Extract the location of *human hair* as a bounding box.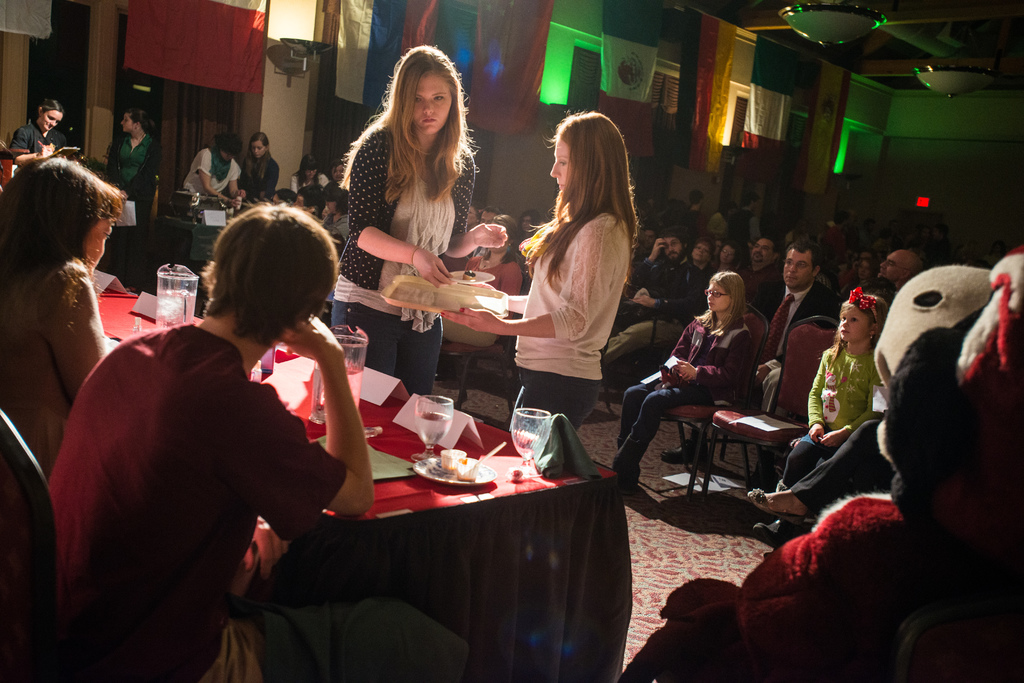
<bbox>189, 198, 330, 355</bbox>.
